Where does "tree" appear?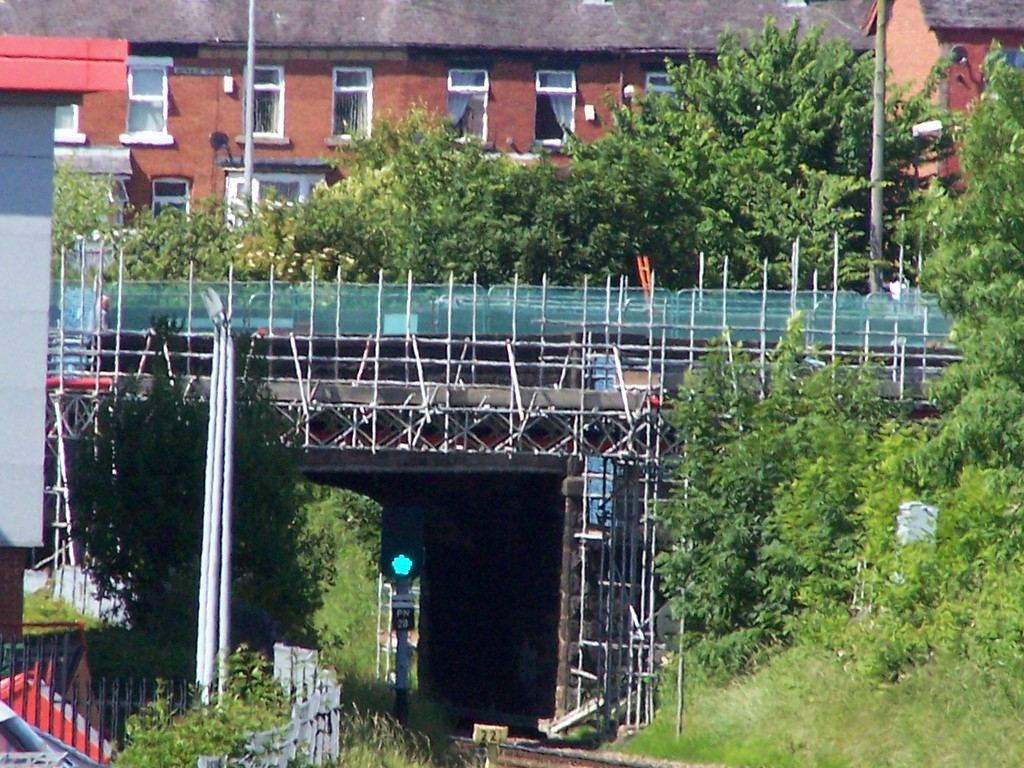
Appears at 246/111/613/274.
